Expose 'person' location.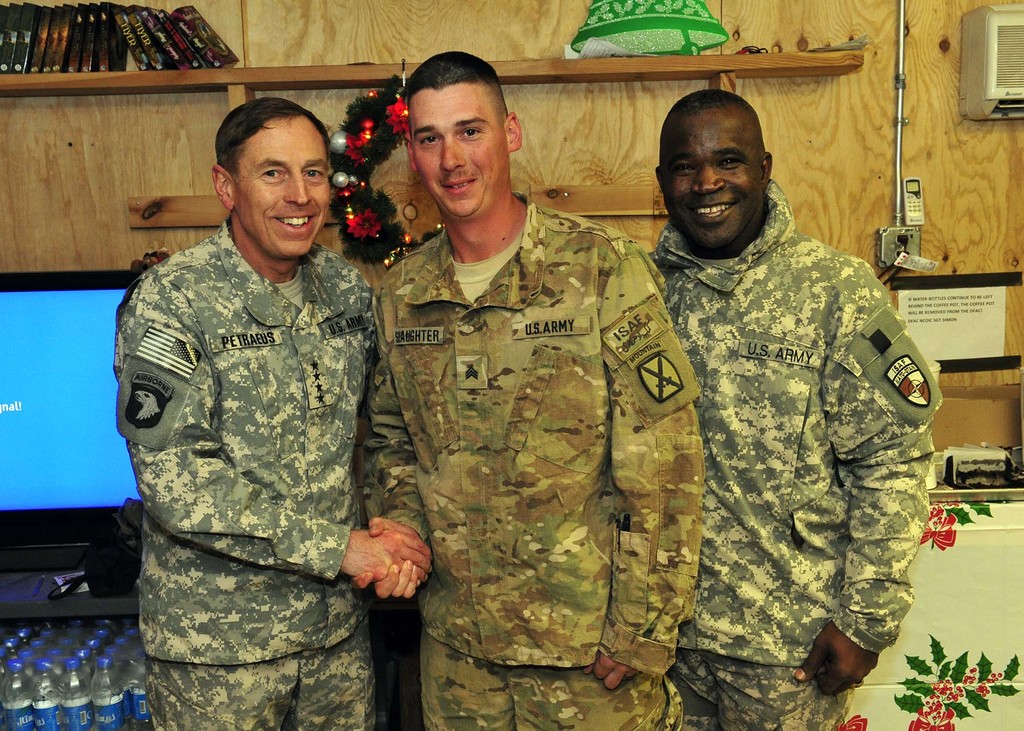
Exposed at [354, 48, 701, 730].
